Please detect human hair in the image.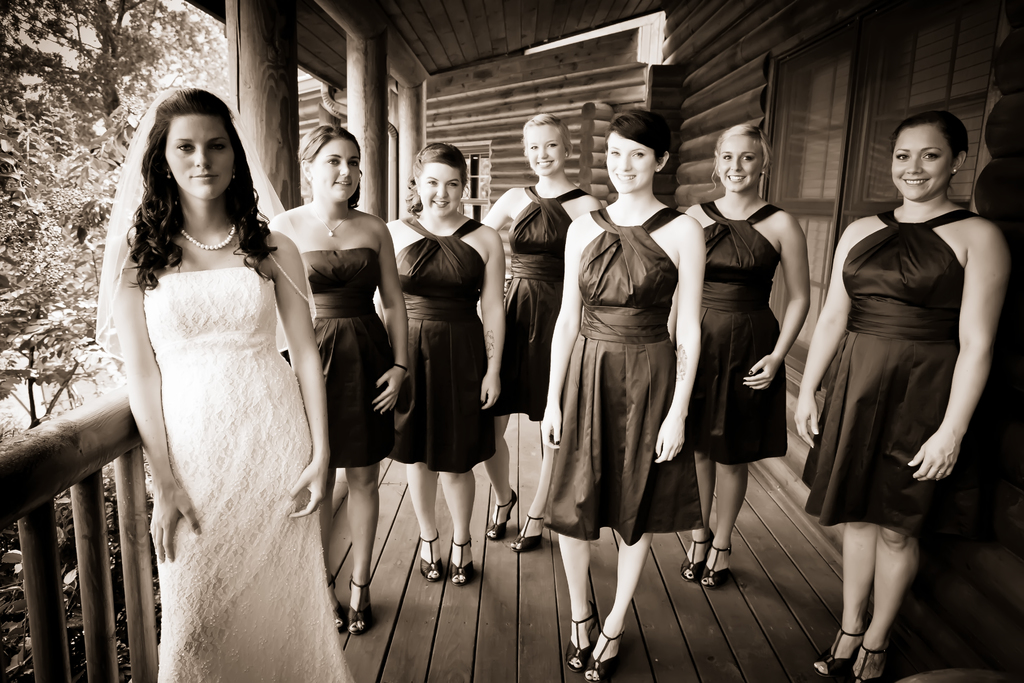
BBox(893, 111, 966, 161).
